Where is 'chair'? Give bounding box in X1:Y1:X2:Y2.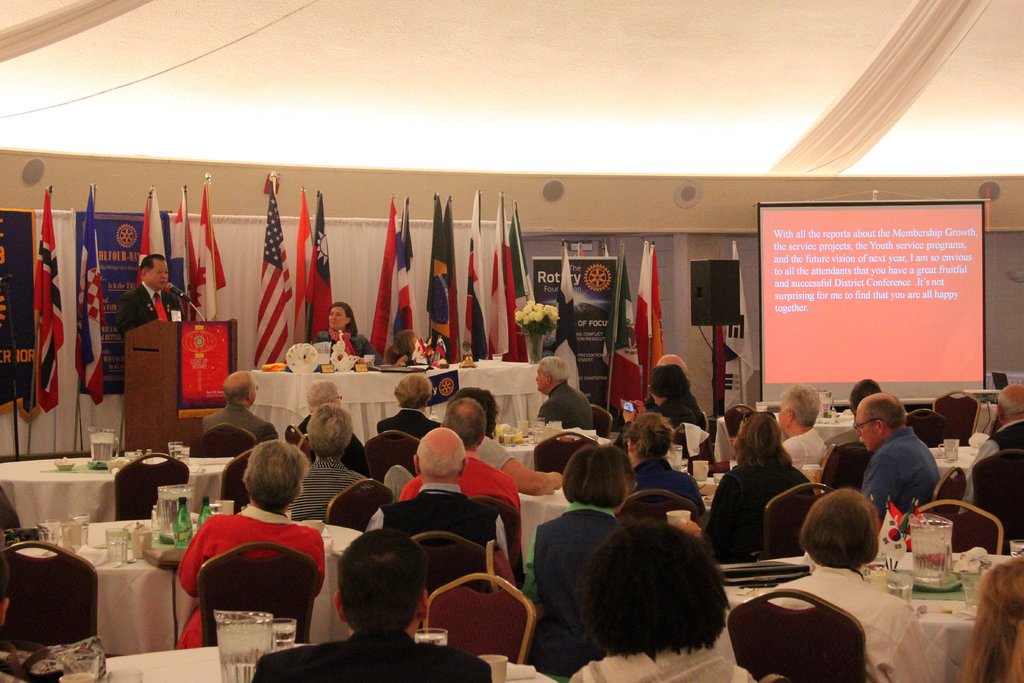
298:434:312:465.
